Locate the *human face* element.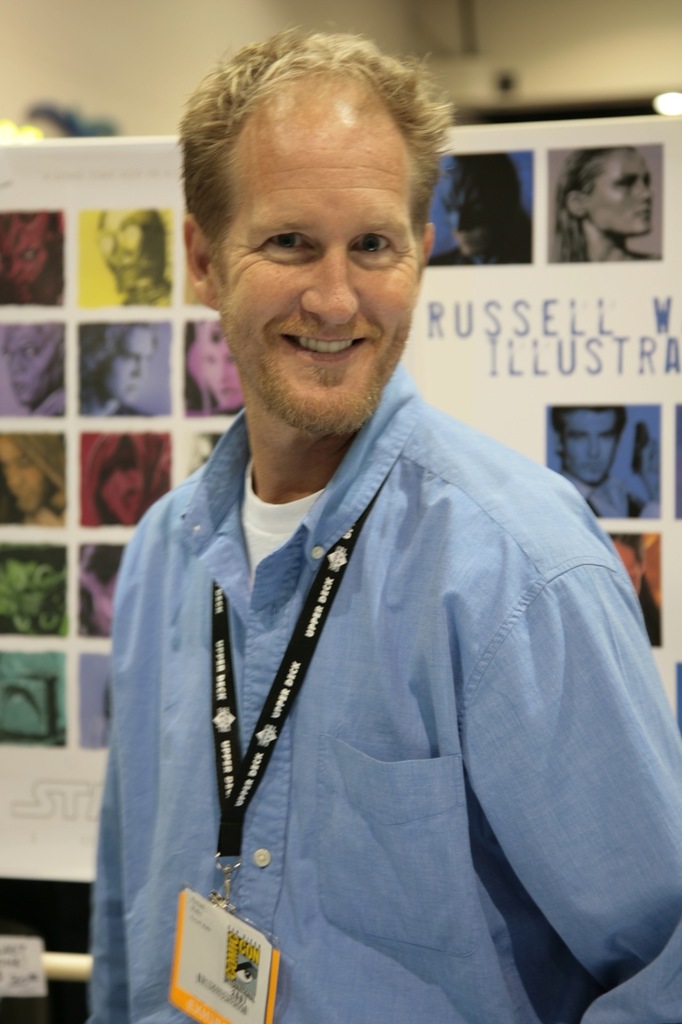
Element bbox: bbox=(92, 325, 154, 404).
